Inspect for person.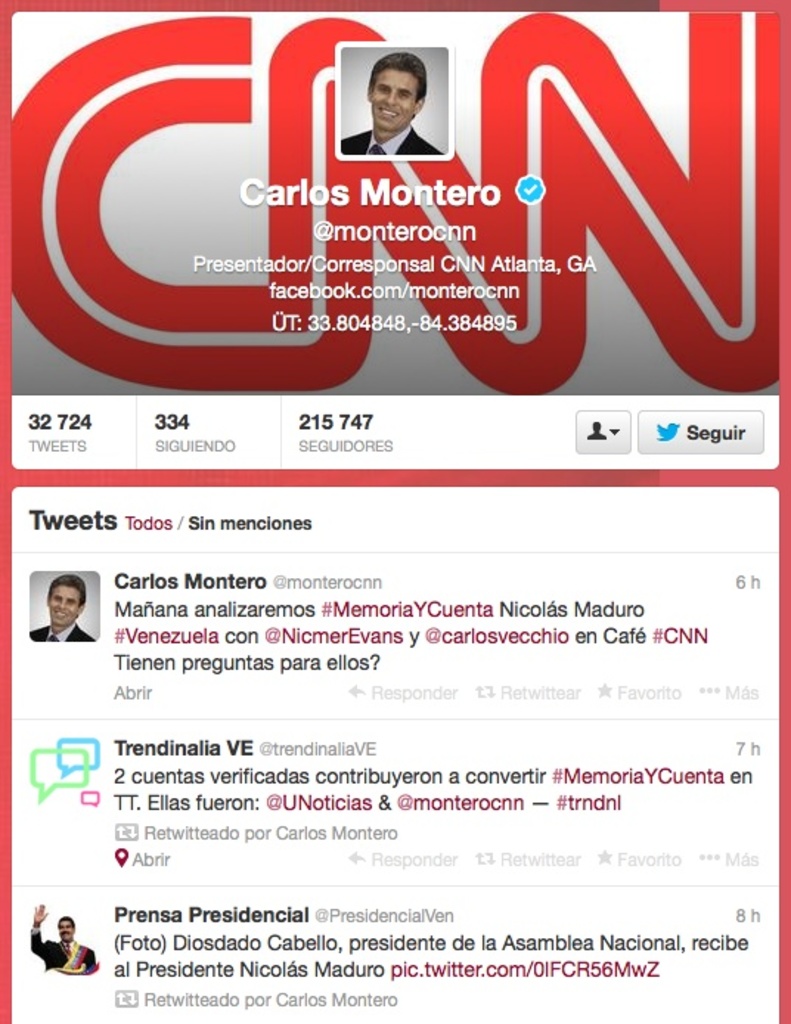
Inspection: [left=40, top=572, right=108, bottom=646].
